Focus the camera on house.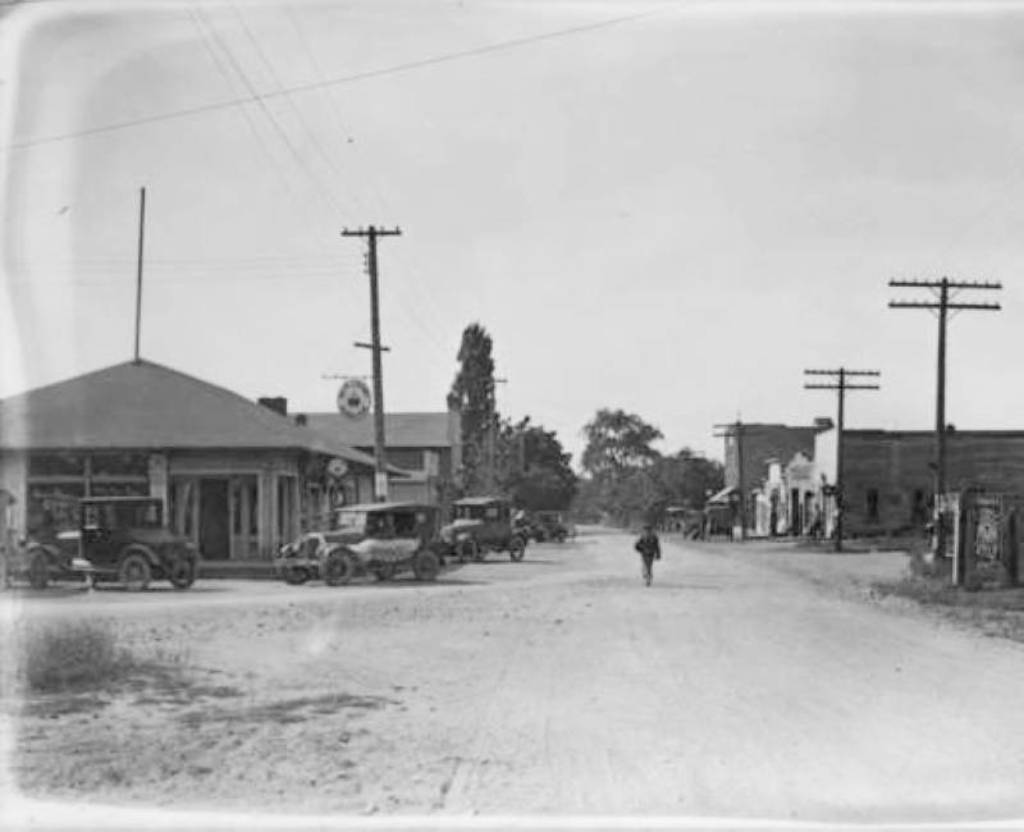
Focus region: left=744, top=413, right=1023, bottom=541.
